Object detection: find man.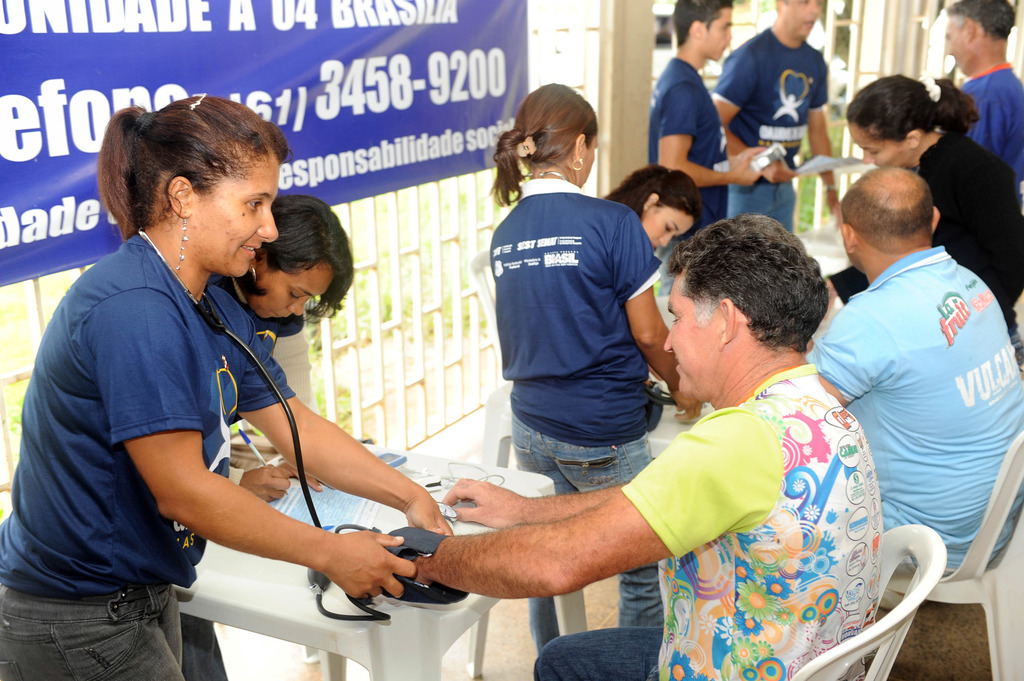
[x1=647, y1=0, x2=789, y2=234].
